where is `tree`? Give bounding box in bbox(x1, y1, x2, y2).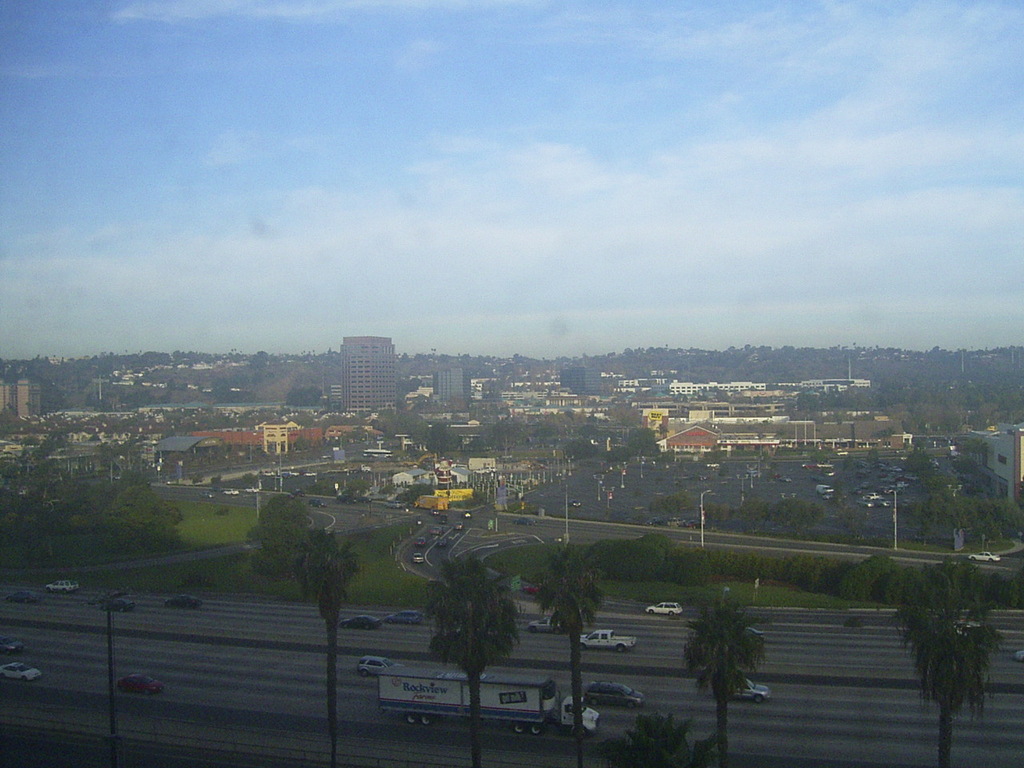
bbox(536, 546, 602, 767).
